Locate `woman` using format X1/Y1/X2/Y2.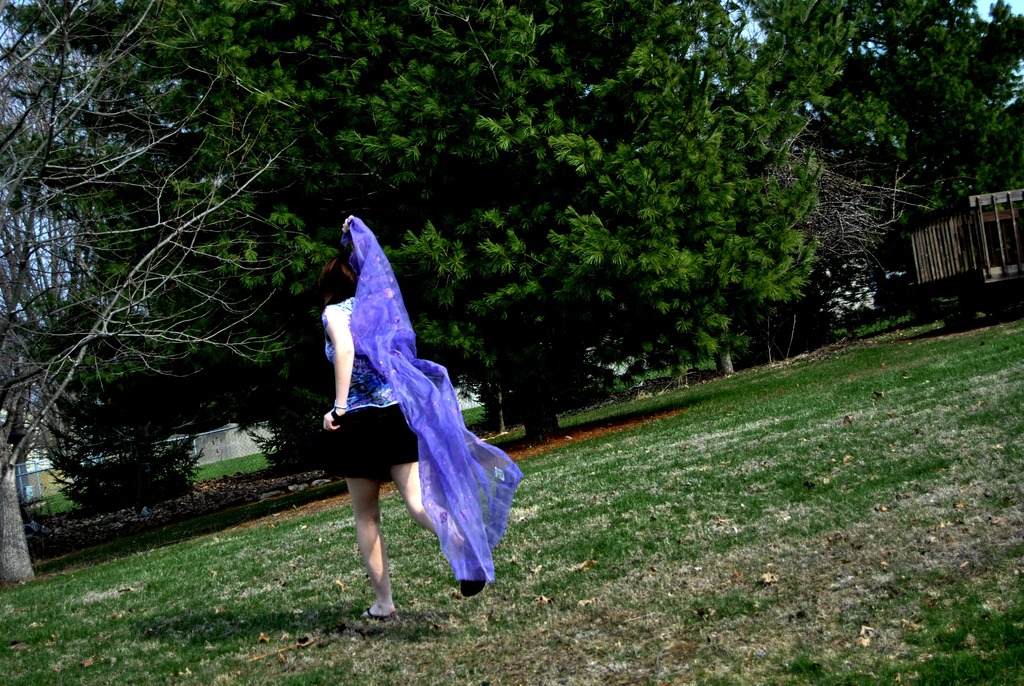
301/202/509/613.
